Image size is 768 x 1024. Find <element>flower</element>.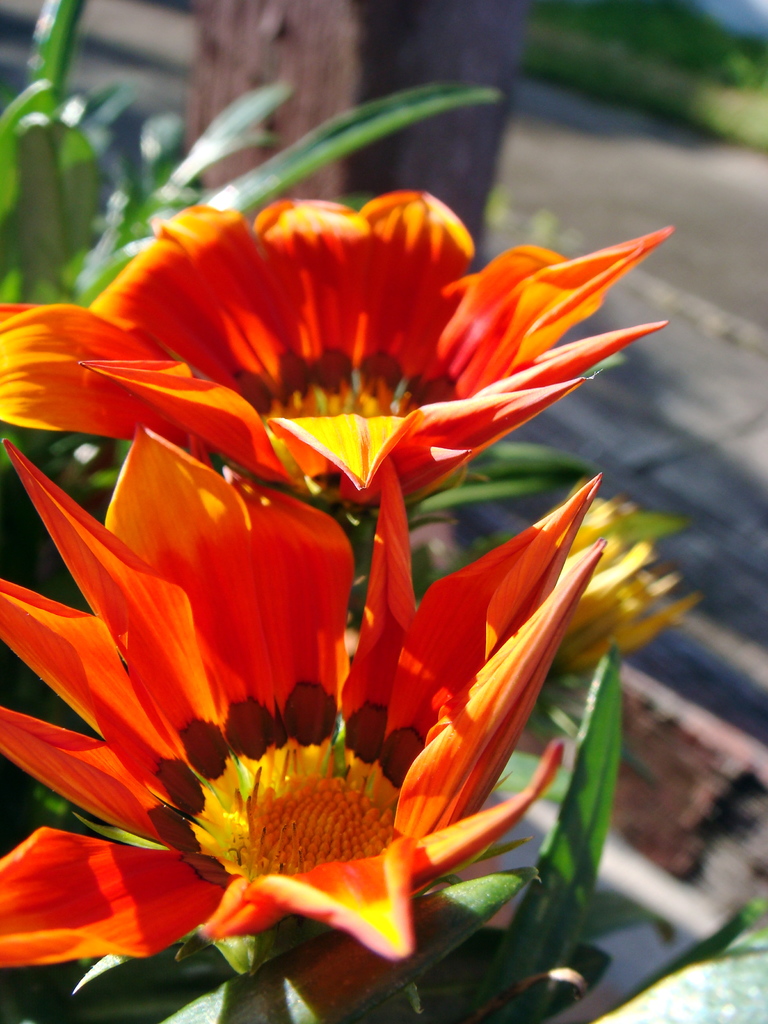
bbox=(521, 488, 698, 696).
